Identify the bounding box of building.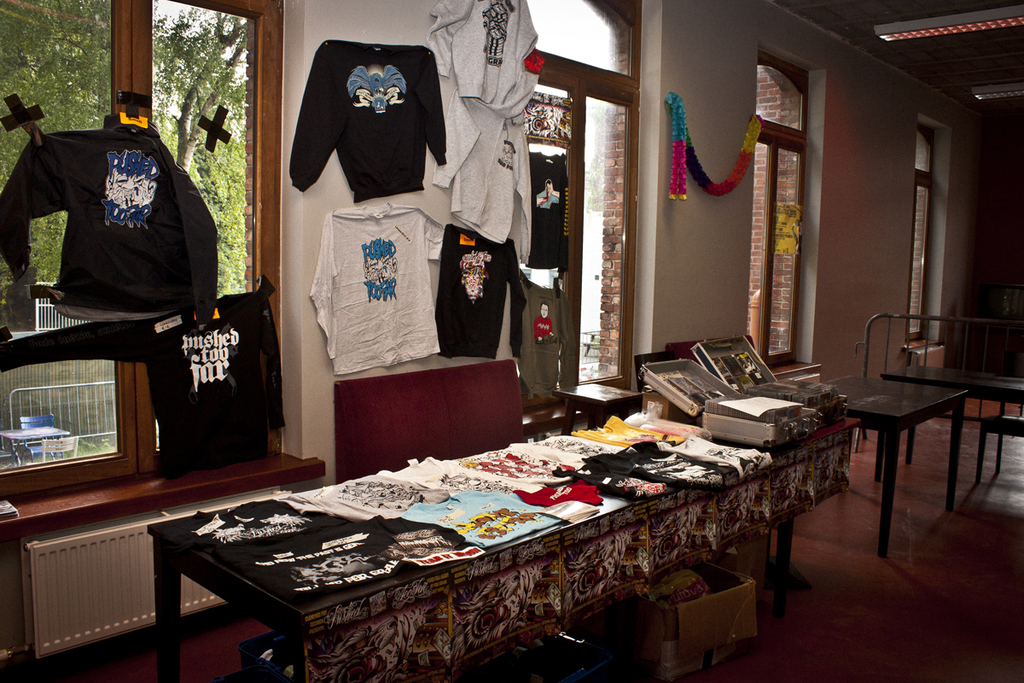
[x1=0, y1=0, x2=1023, y2=682].
